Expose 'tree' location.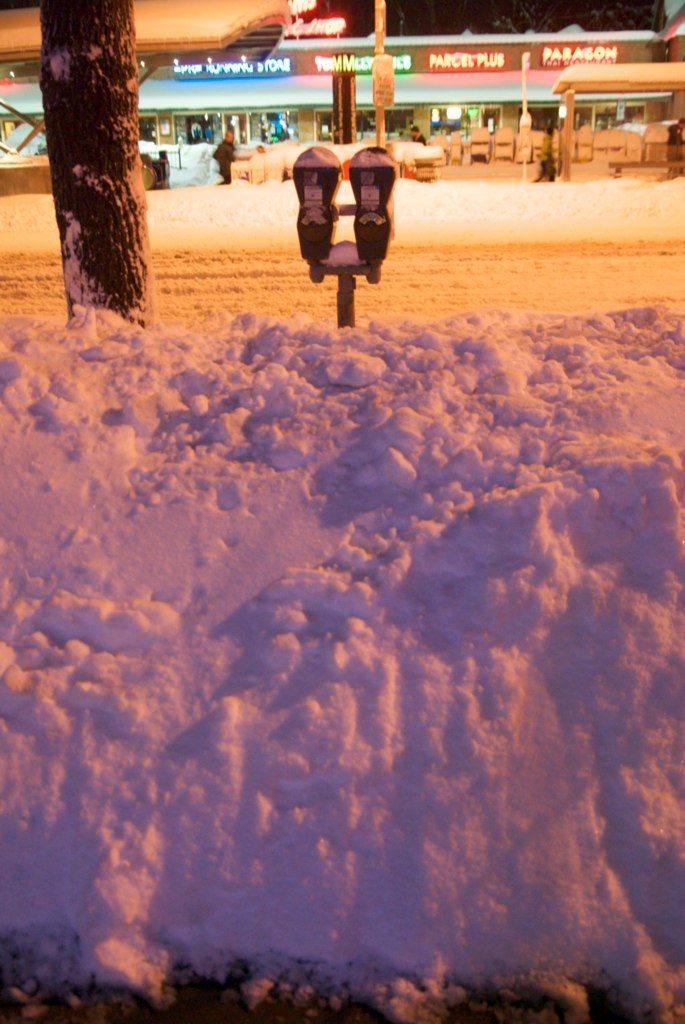
Exposed at box=[38, 0, 142, 331].
